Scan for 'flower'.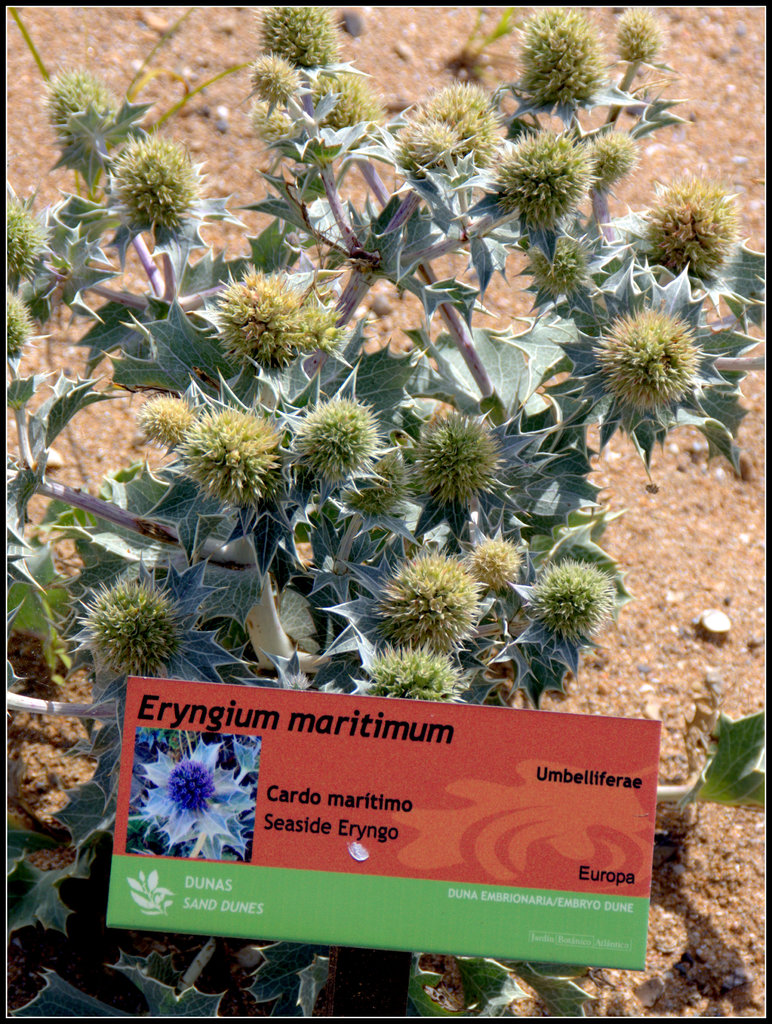
Scan result: BBox(587, 127, 635, 191).
